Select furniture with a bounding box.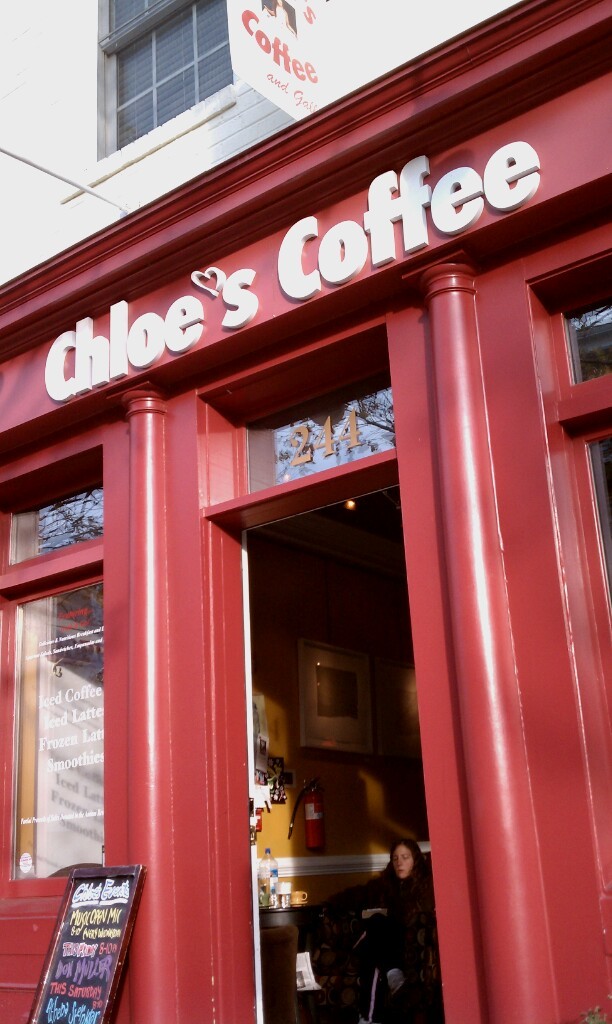
{"x1": 353, "y1": 852, "x2": 437, "y2": 1023}.
